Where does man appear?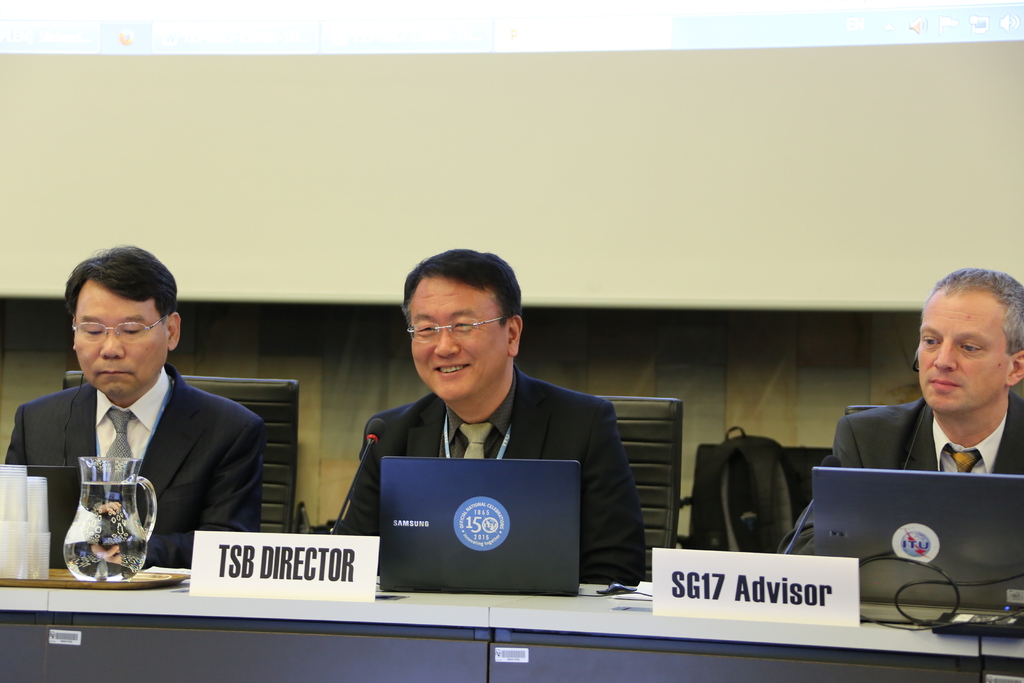
Appears at (329, 245, 648, 587).
